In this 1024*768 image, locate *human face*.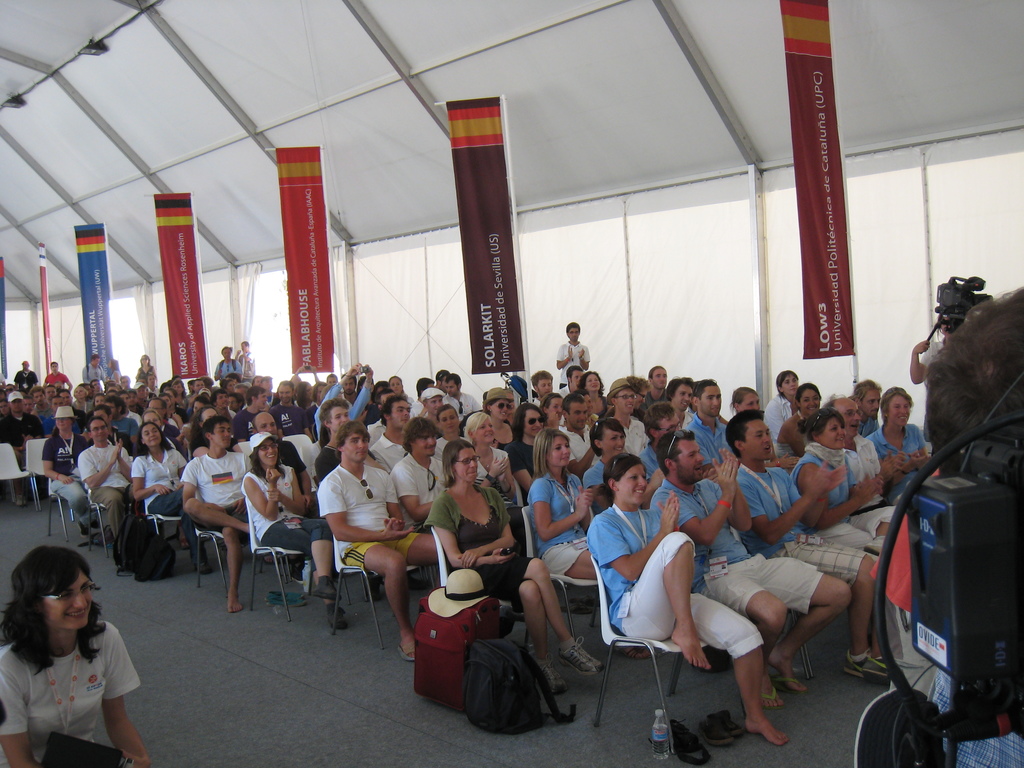
Bounding box: bbox=(211, 423, 232, 451).
